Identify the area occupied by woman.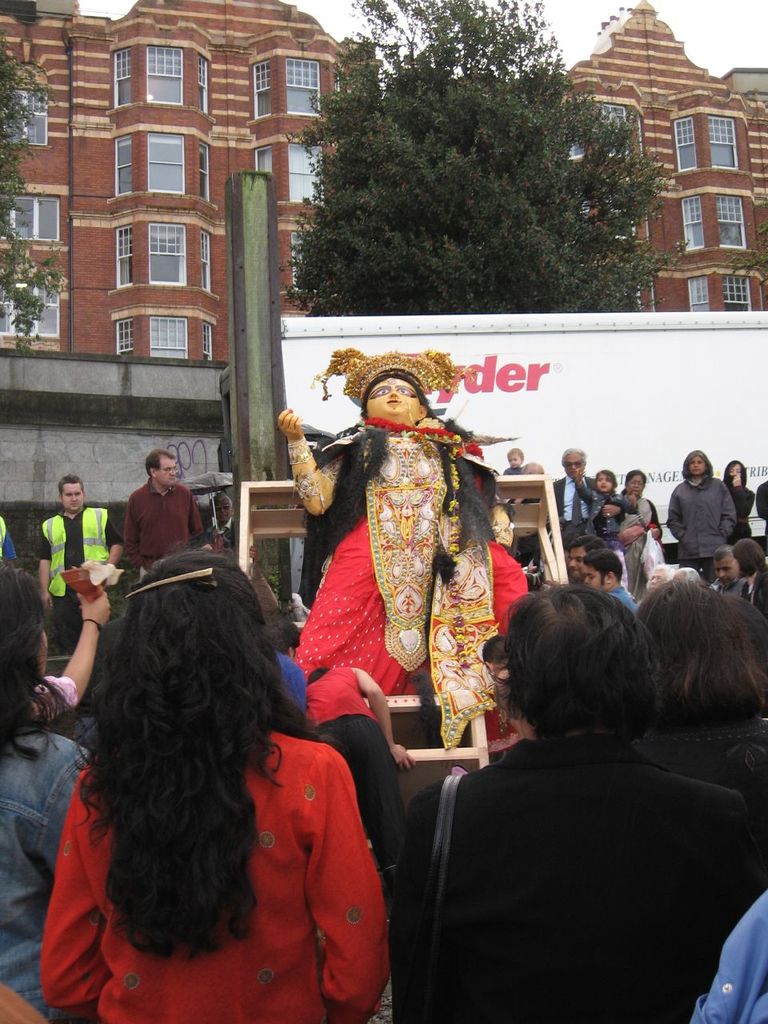
Area: x1=22, y1=530, x2=410, y2=1023.
